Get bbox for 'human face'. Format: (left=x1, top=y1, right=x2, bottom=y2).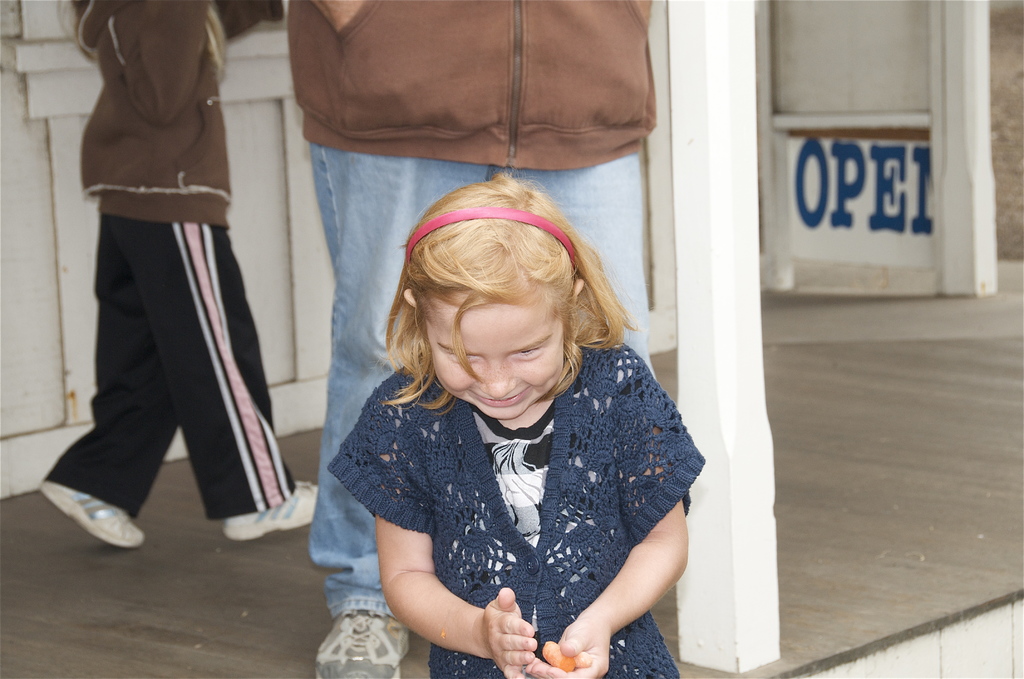
(left=426, top=304, right=564, bottom=420).
